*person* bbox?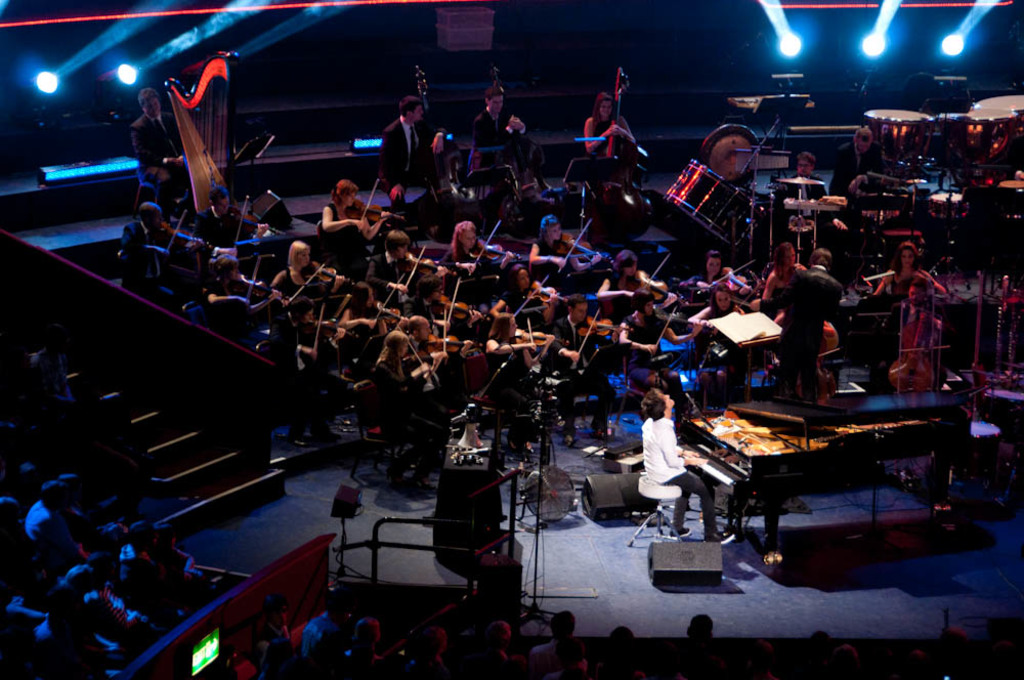
599/624/635/679
